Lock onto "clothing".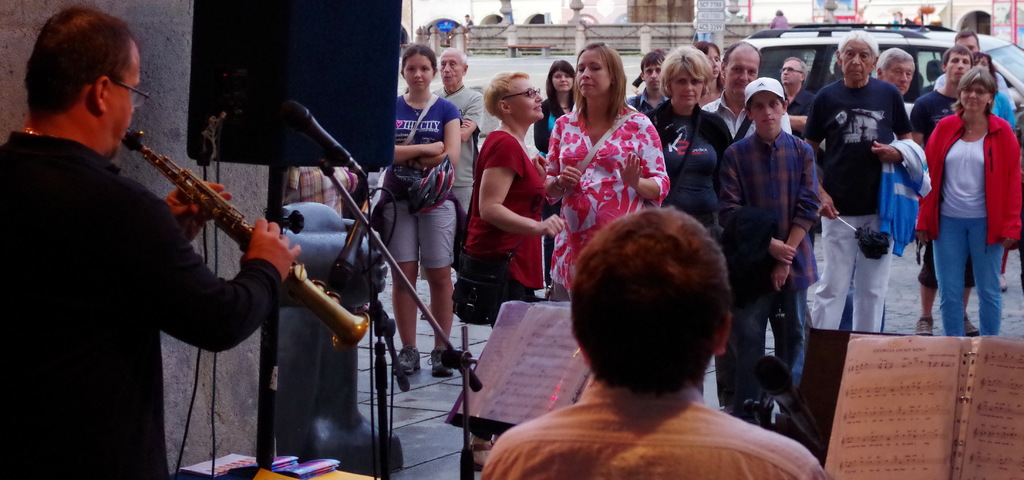
Locked: 478, 387, 818, 479.
